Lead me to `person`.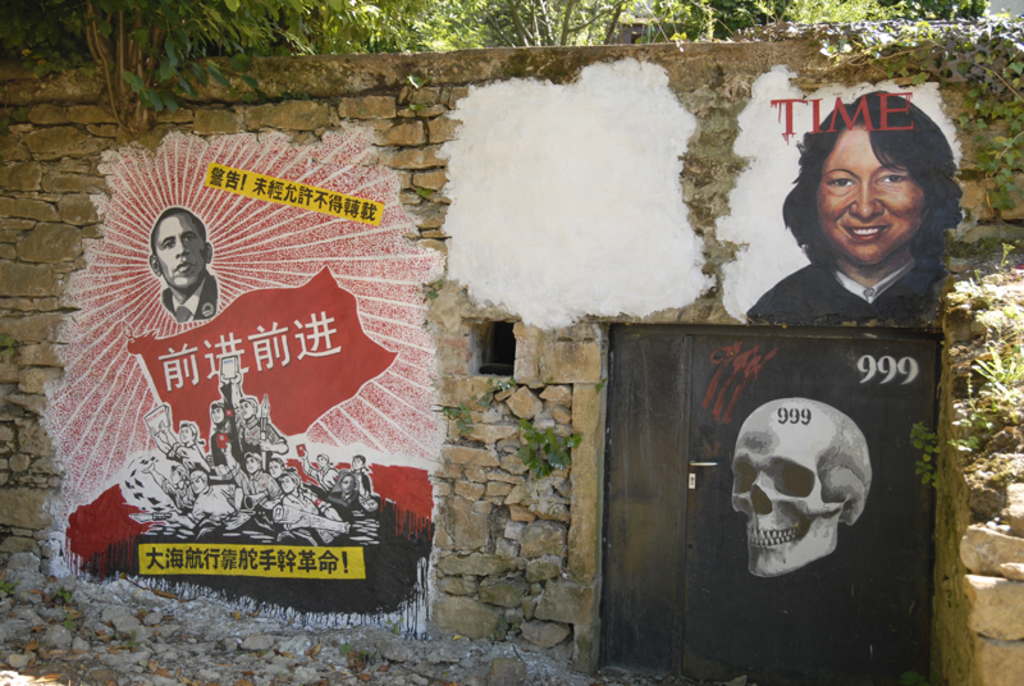
Lead to [left=142, top=206, right=224, bottom=323].
